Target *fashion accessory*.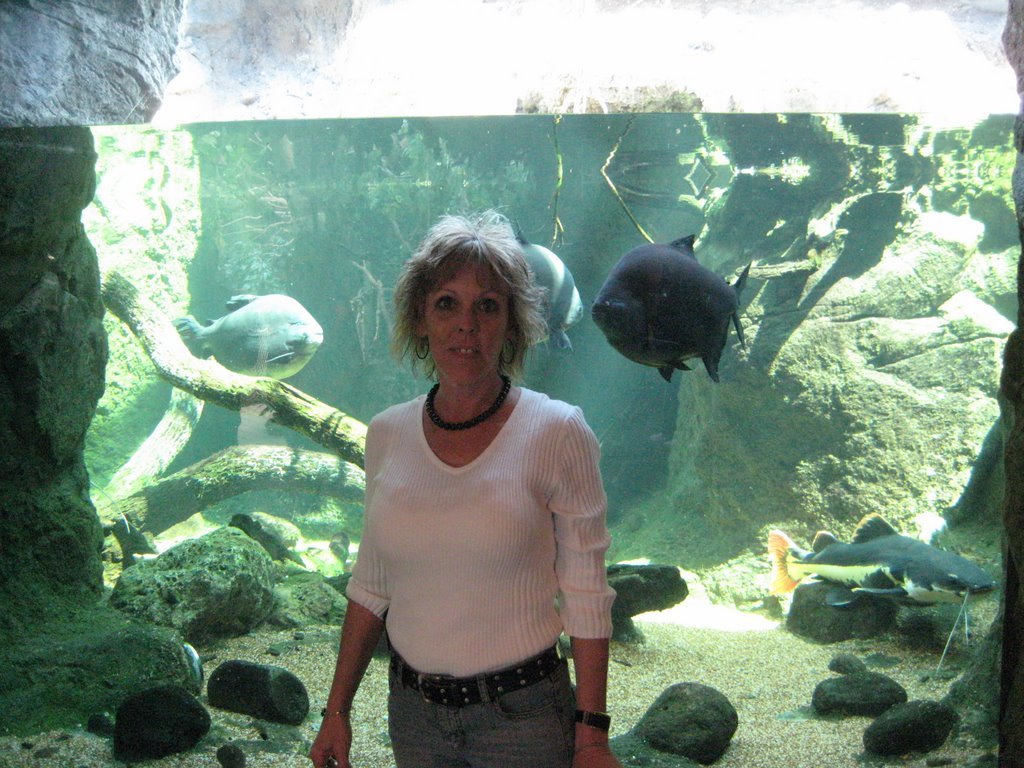
Target region: 927:97:1023:243.
